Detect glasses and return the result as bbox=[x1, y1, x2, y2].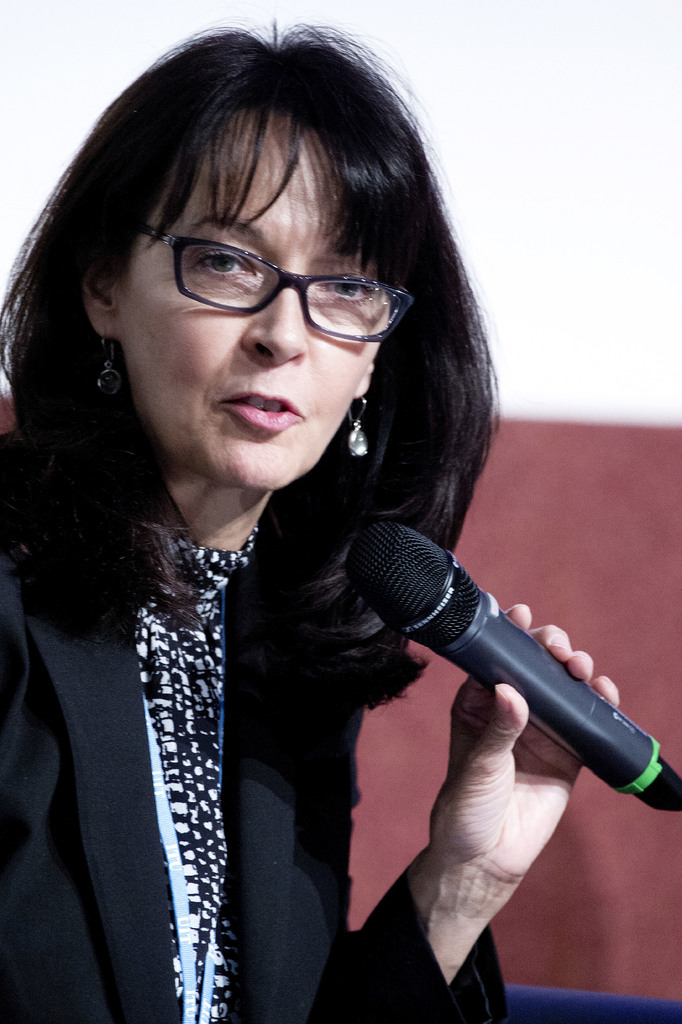
bbox=[122, 234, 416, 321].
